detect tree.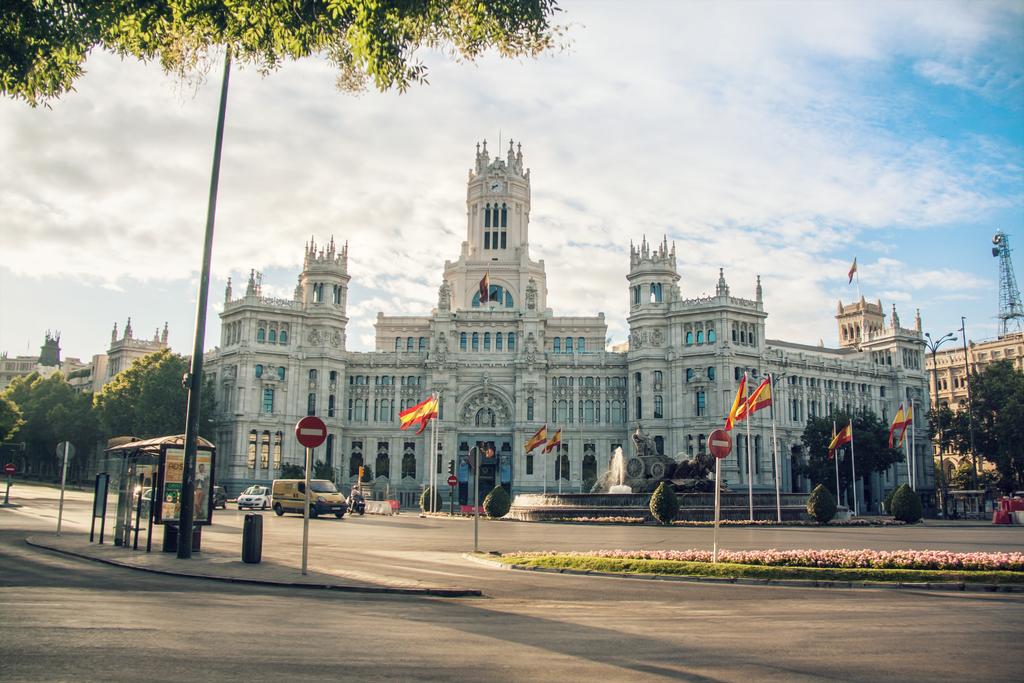
Detected at l=0, t=0, r=588, b=116.
